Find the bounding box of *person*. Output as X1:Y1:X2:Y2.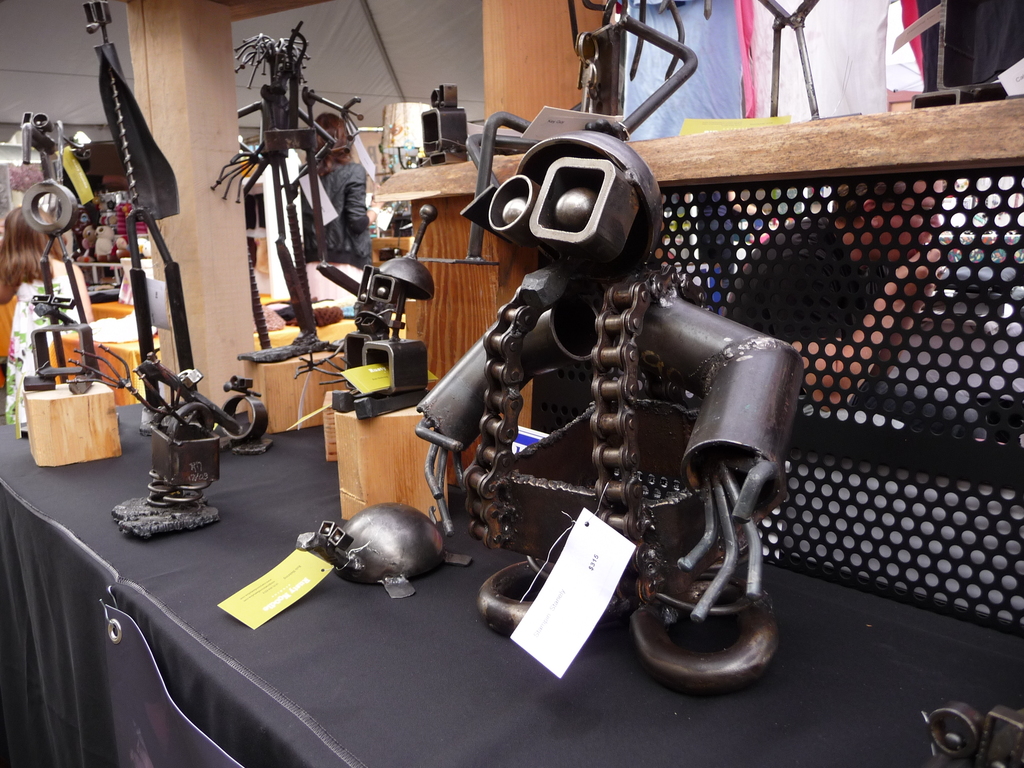
294:121:387:271.
